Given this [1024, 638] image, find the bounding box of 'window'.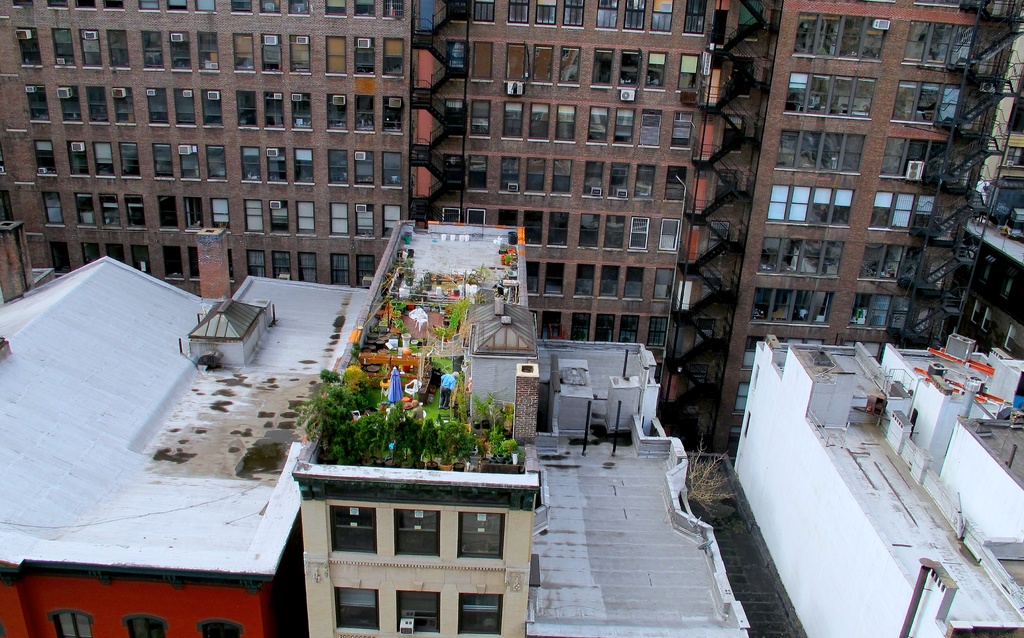
{"left": 524, "top": 158, "right": 545, "bottom": 195}.
